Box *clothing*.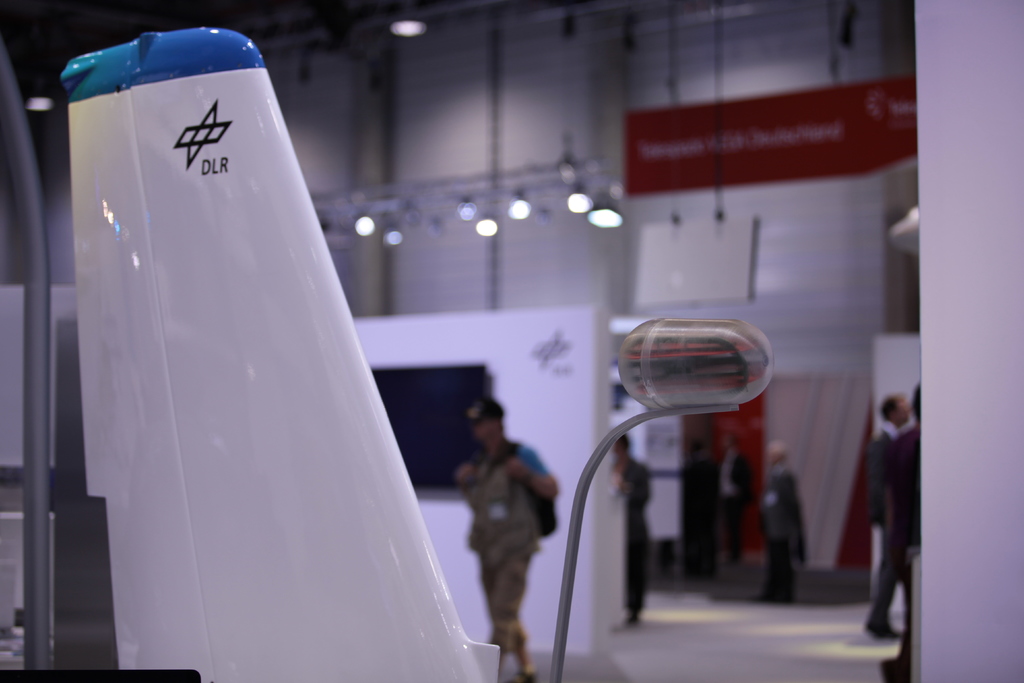
461, 436, 554, 670.
